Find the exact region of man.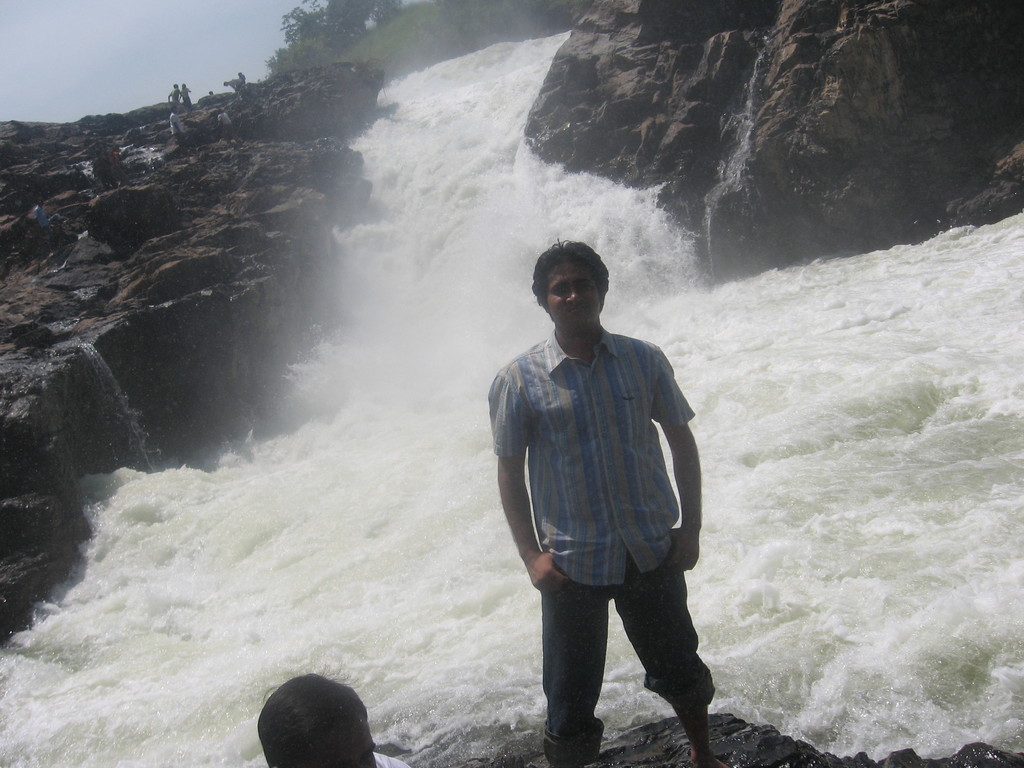
Exact region: <region>488, 241, 731, 767</region>.
